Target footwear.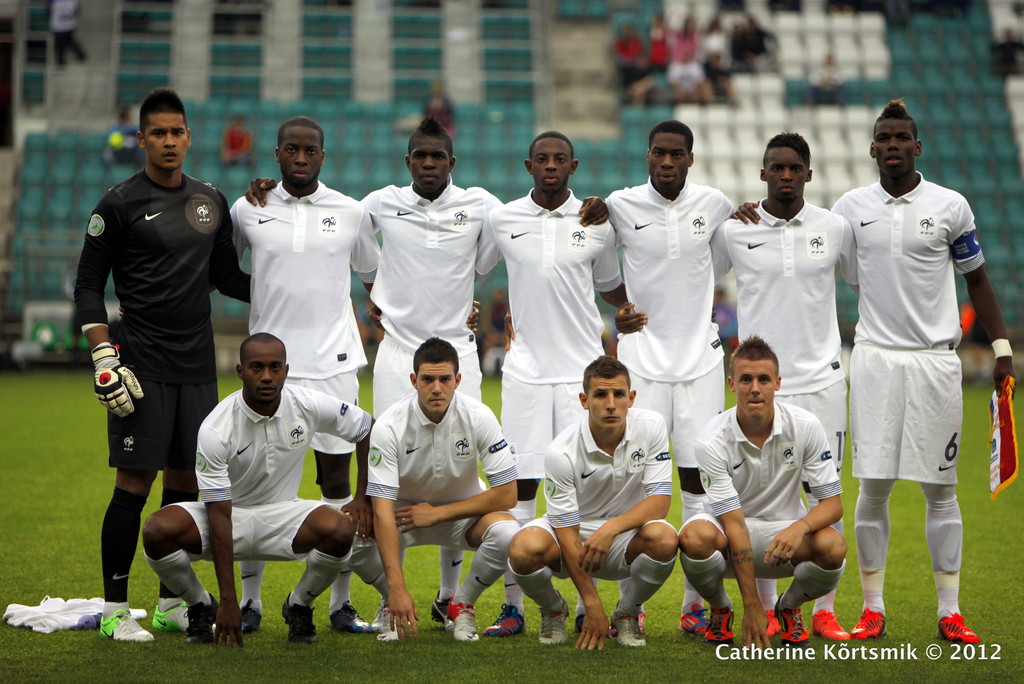
Target region: region(279, 594, 317, 646).
